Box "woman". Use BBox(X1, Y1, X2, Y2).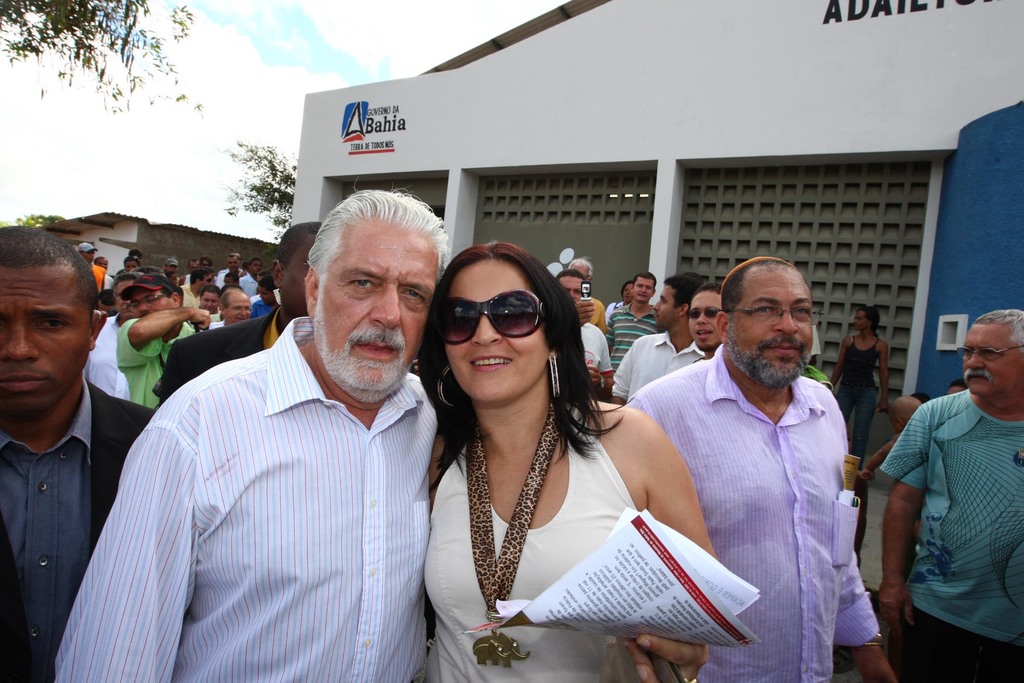
BBox(835, 302, 897, 476).
